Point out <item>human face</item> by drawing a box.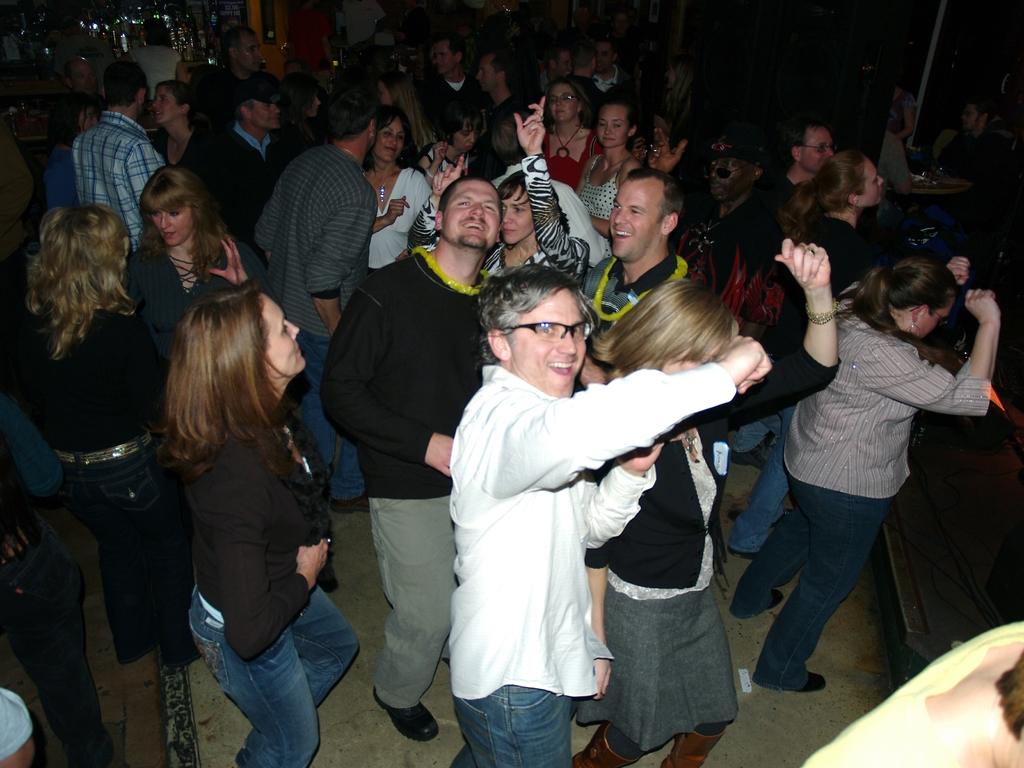
locate(431, 39, 459, 77).
